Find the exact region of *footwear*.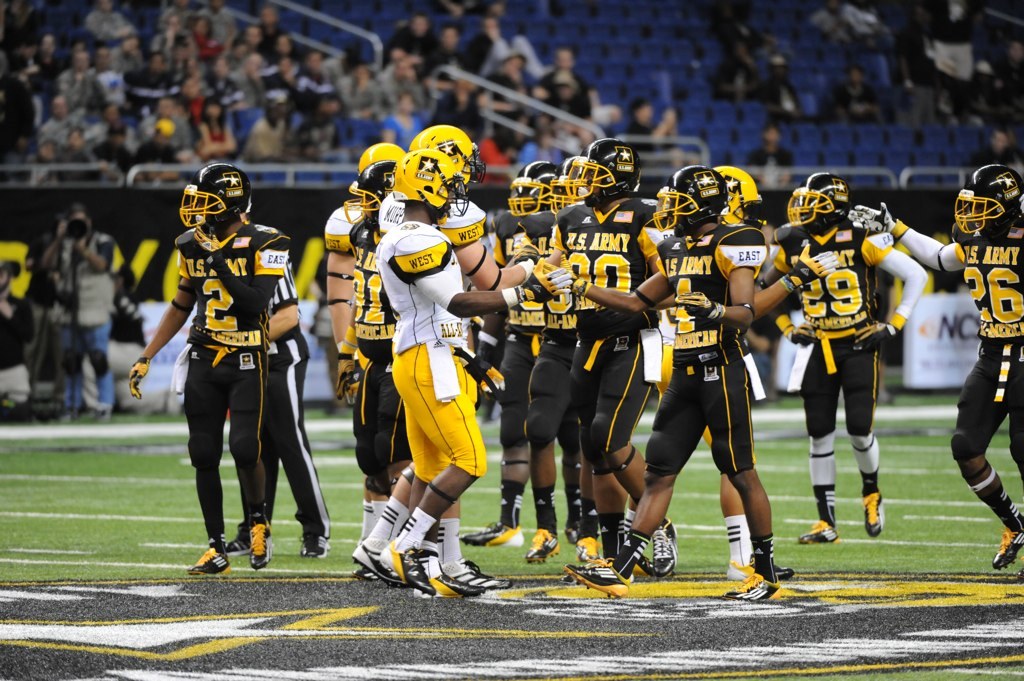
Exact region: bbox=[299, 520, 332, 560].
